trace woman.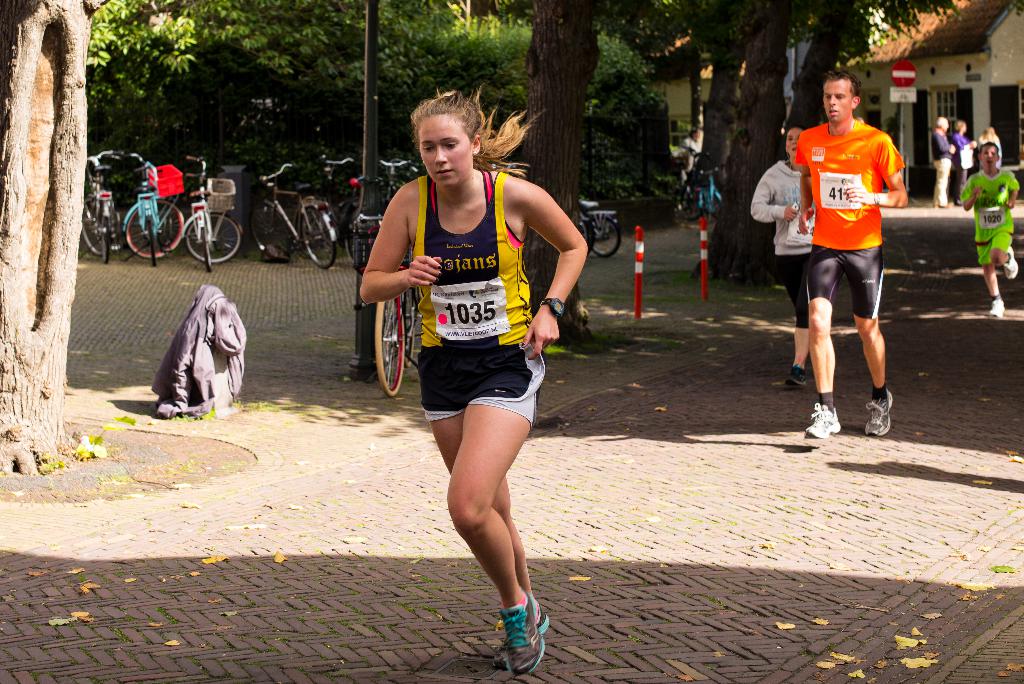
Traced to 370:103:579:656.
